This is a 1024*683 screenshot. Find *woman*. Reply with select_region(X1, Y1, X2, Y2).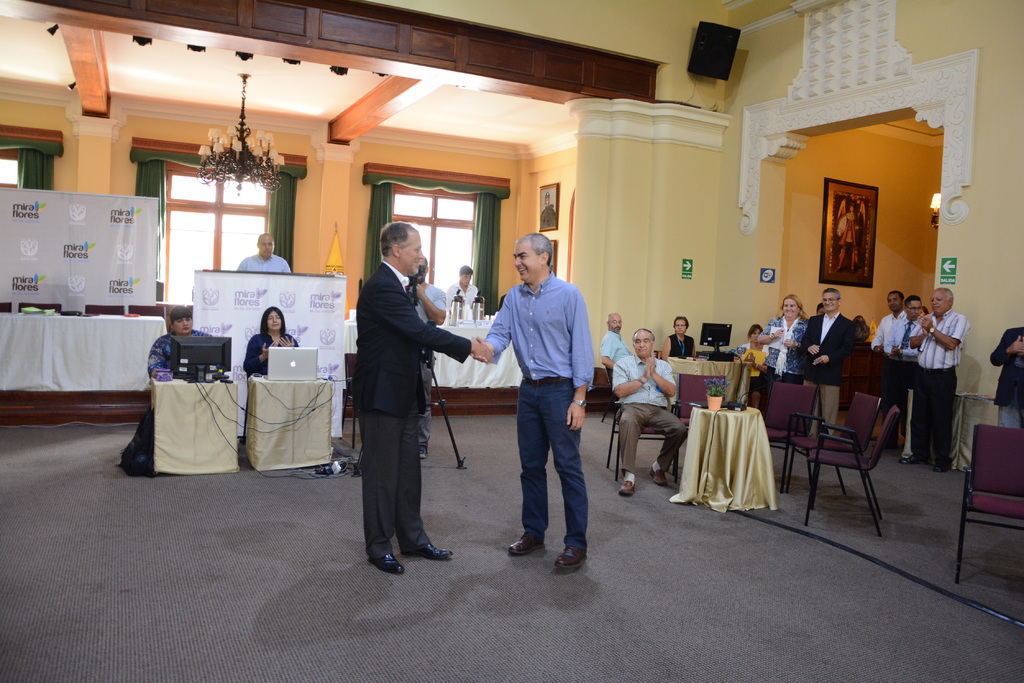
select_region(758, 292, 810, 403).
